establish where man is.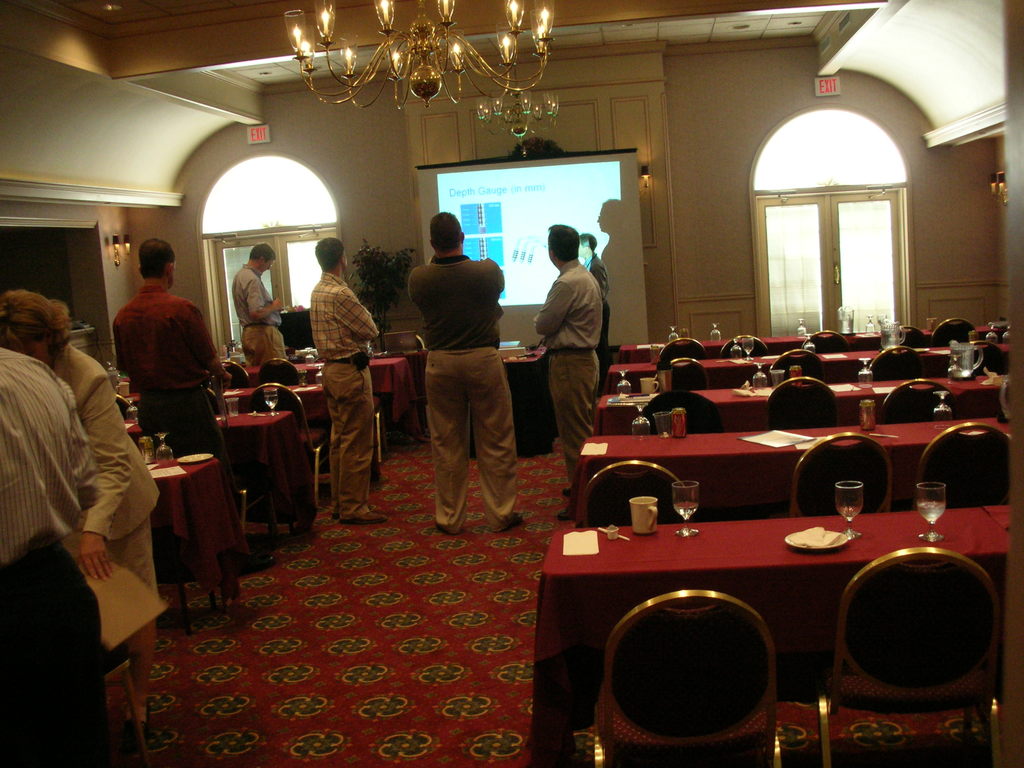
Established at (399,204,520,553).
